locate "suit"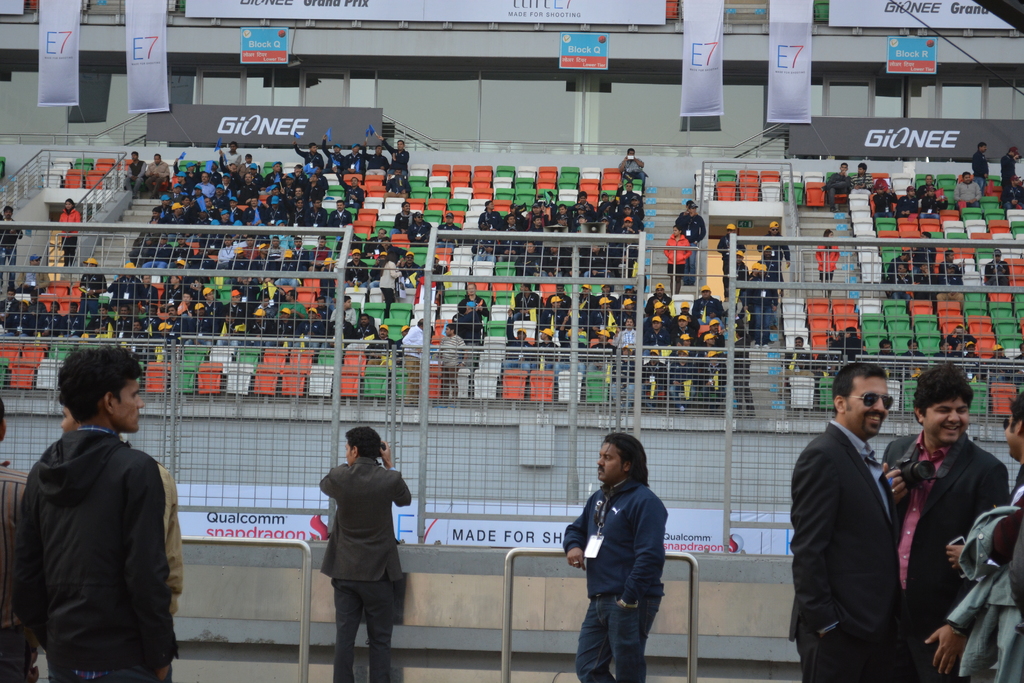
316 457 417 682
